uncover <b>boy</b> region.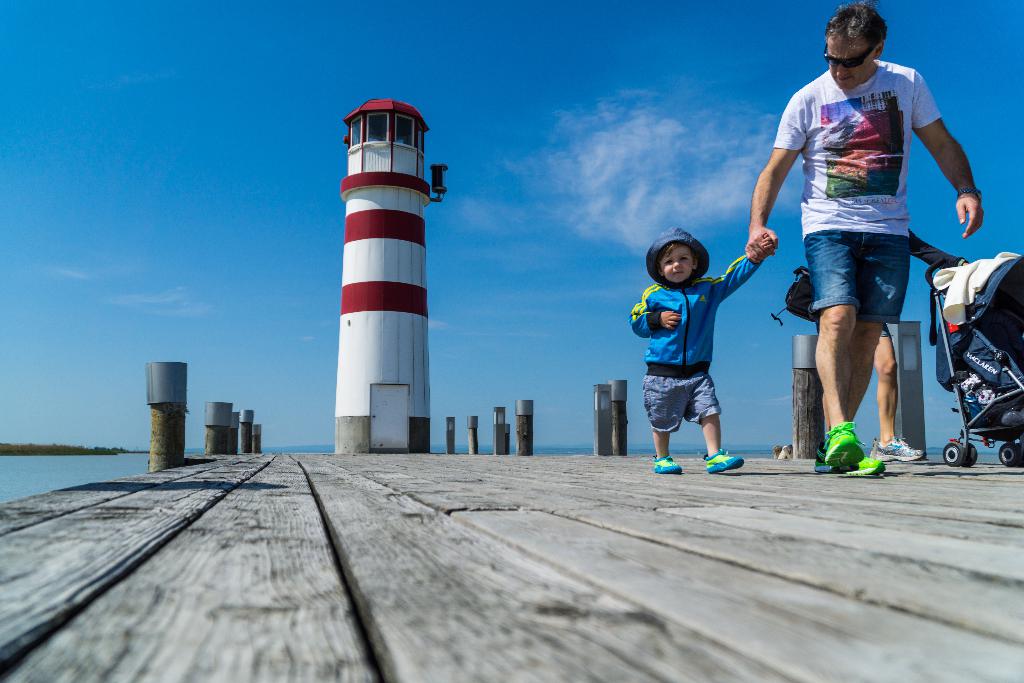
Uncovered: (631, 226, 775, 477).
